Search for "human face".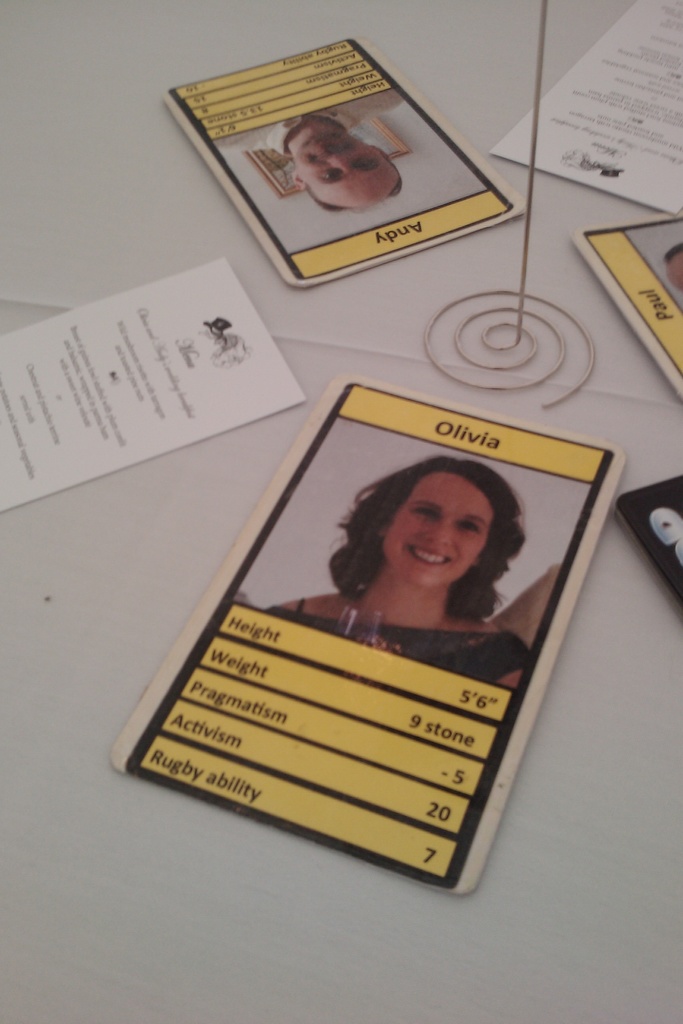
Found at BBox(302, 134, 383, 204).
